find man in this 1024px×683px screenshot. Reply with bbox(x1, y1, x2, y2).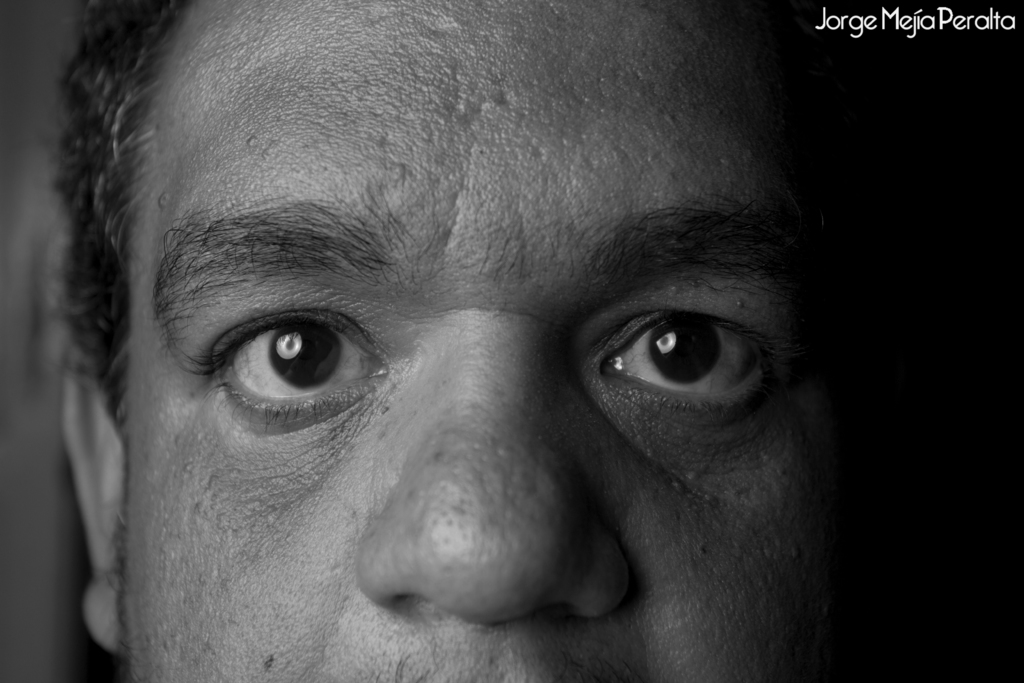
bbox(52, 0, 856, 682).
